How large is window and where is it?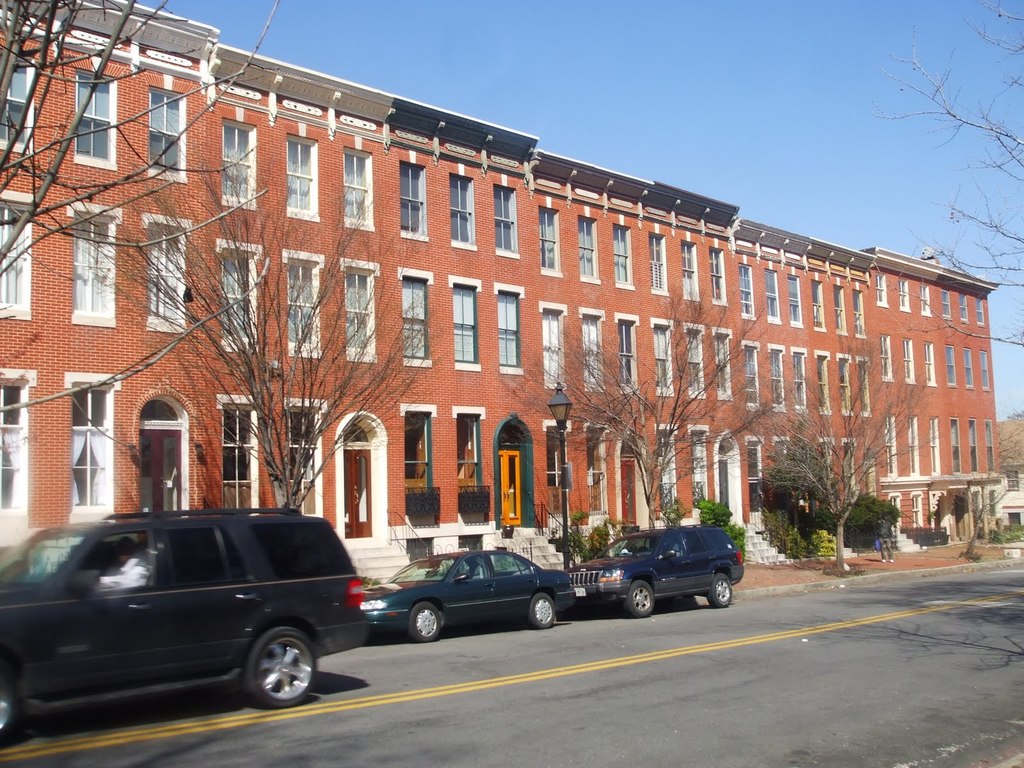
Bounding box: <region>814, 362, 831, 415</region>.
